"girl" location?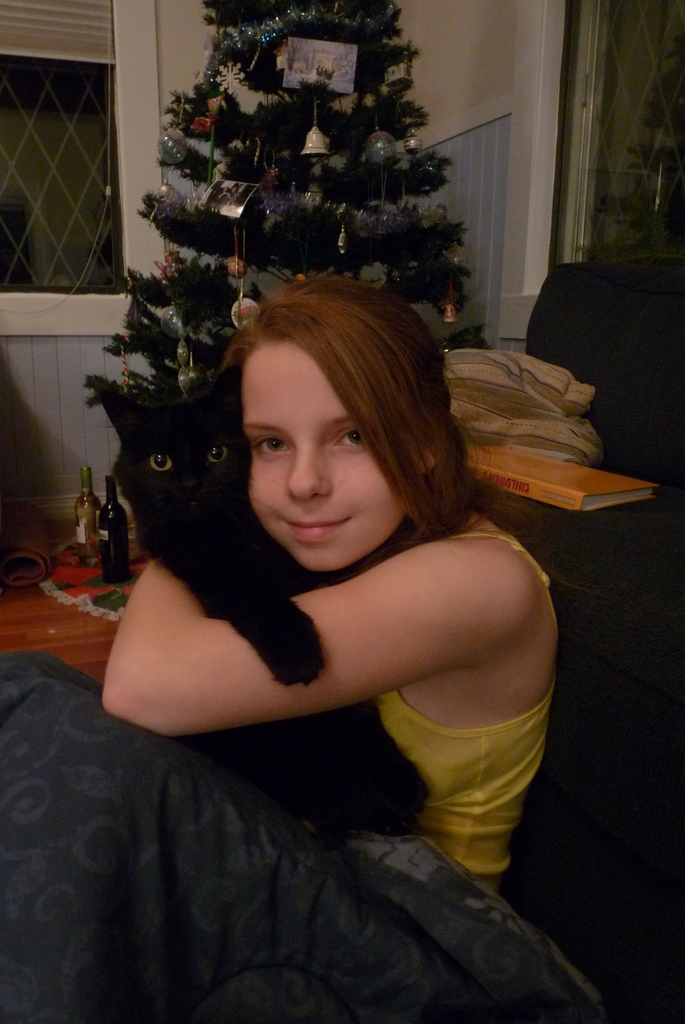
85,264,561,902
